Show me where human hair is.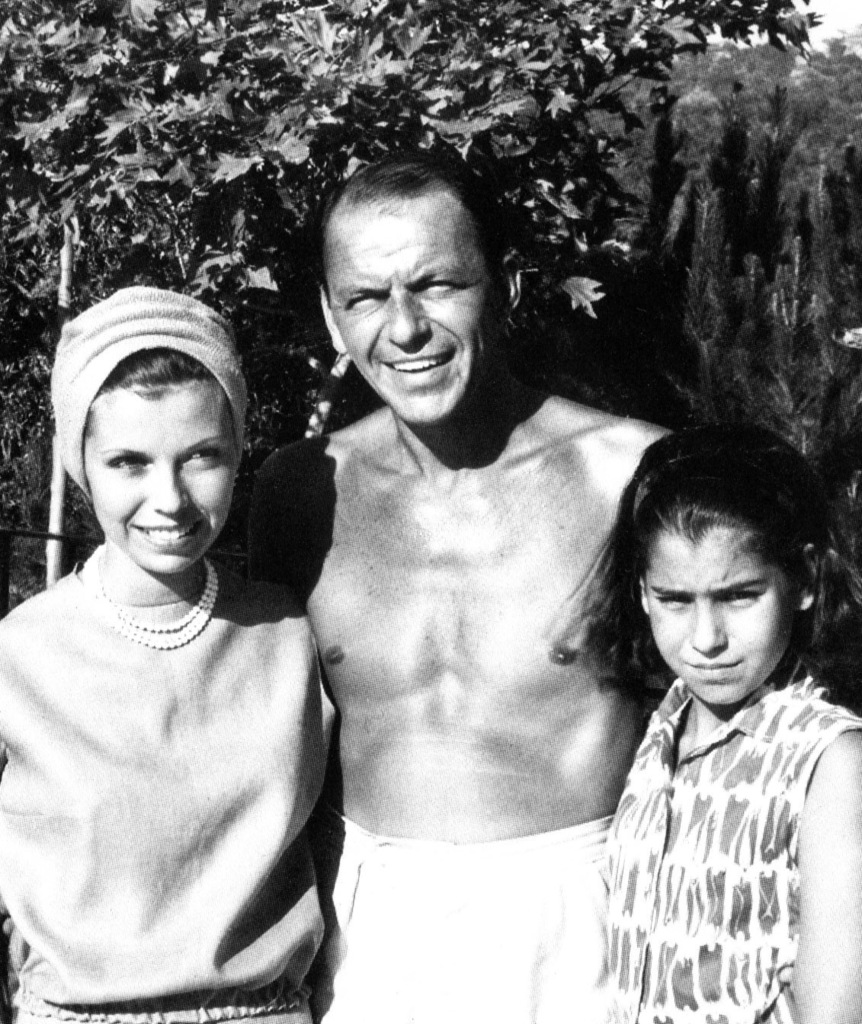
human hair is at bbox(607, 418, 822, 712).
